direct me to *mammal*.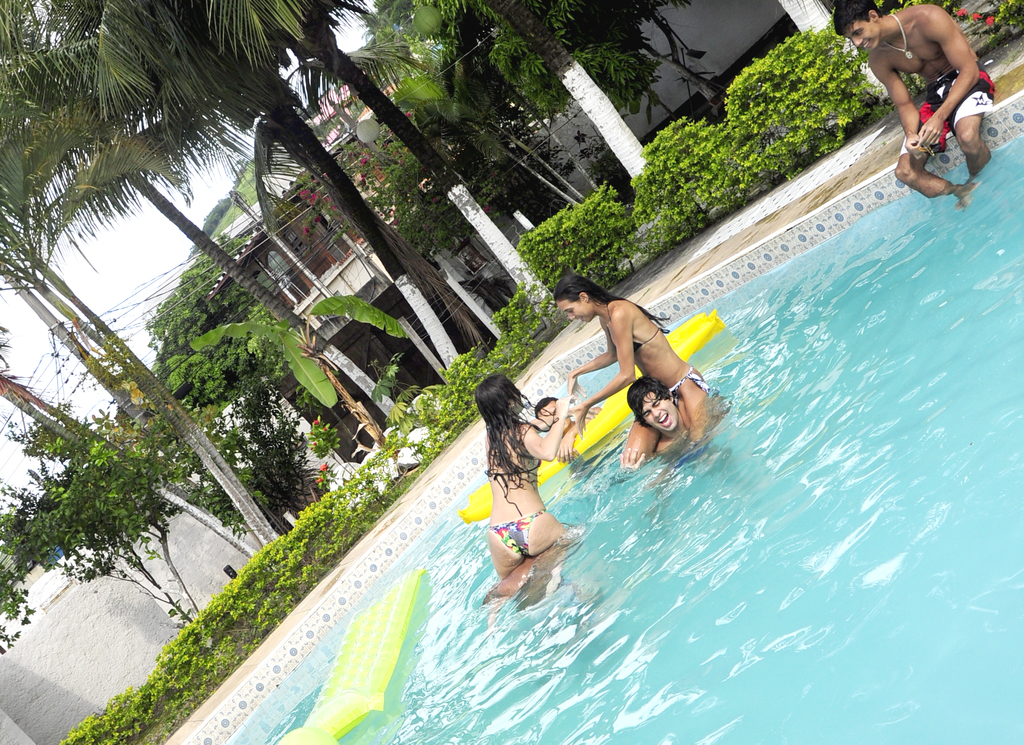
Direction: 620:373:721:469.
